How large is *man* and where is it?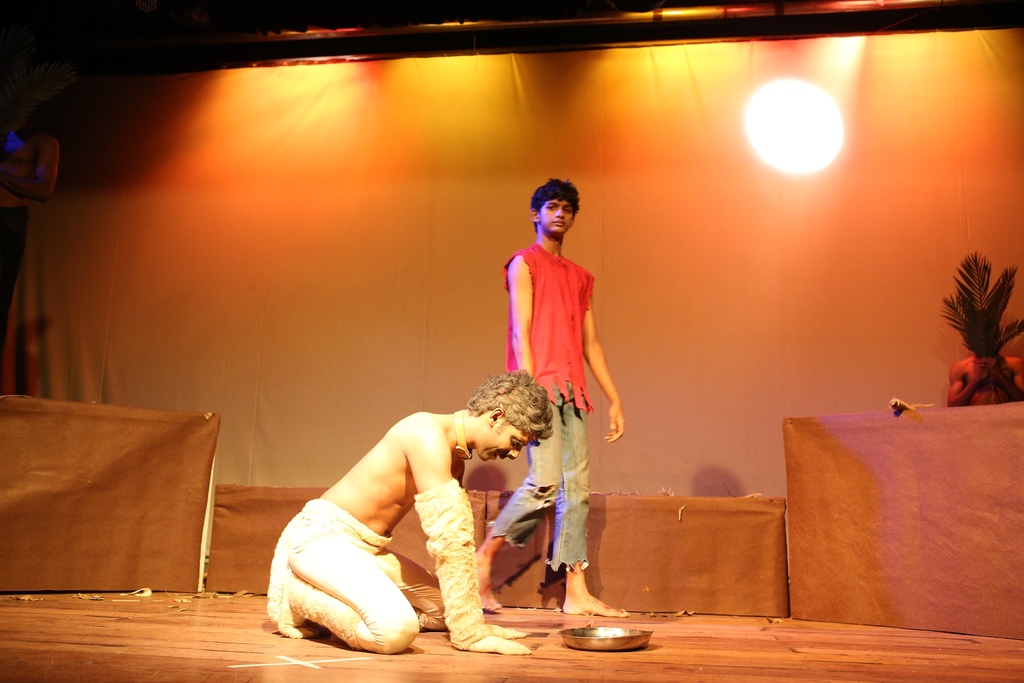
Bounding box: bbox(277, 365, 560, 653).
